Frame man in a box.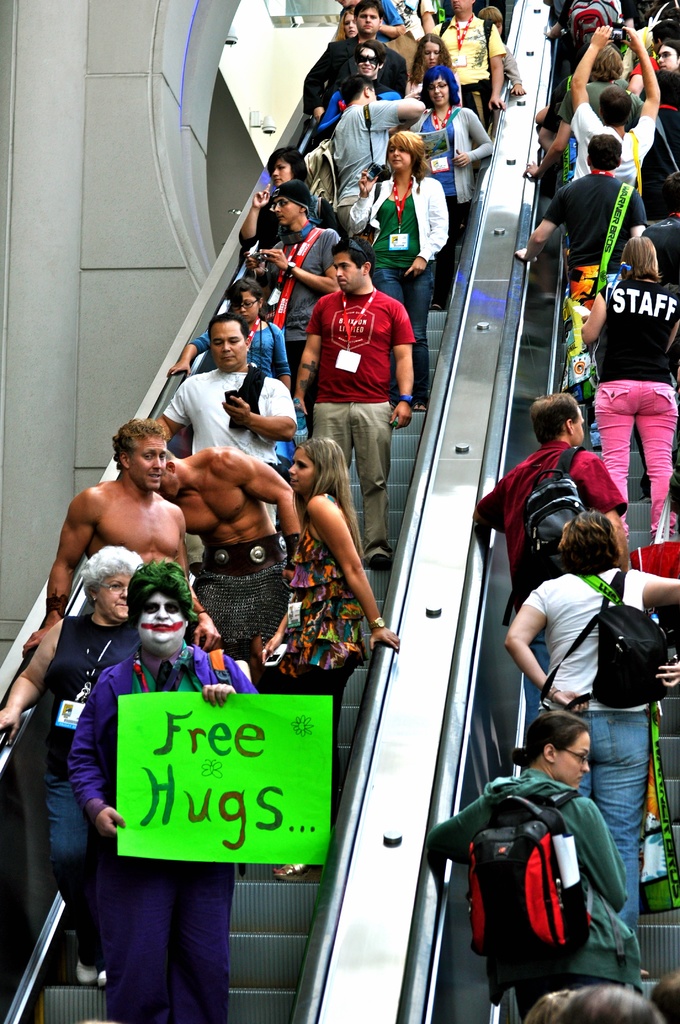
x1=574, y1=29, x2=661, y2=227.
